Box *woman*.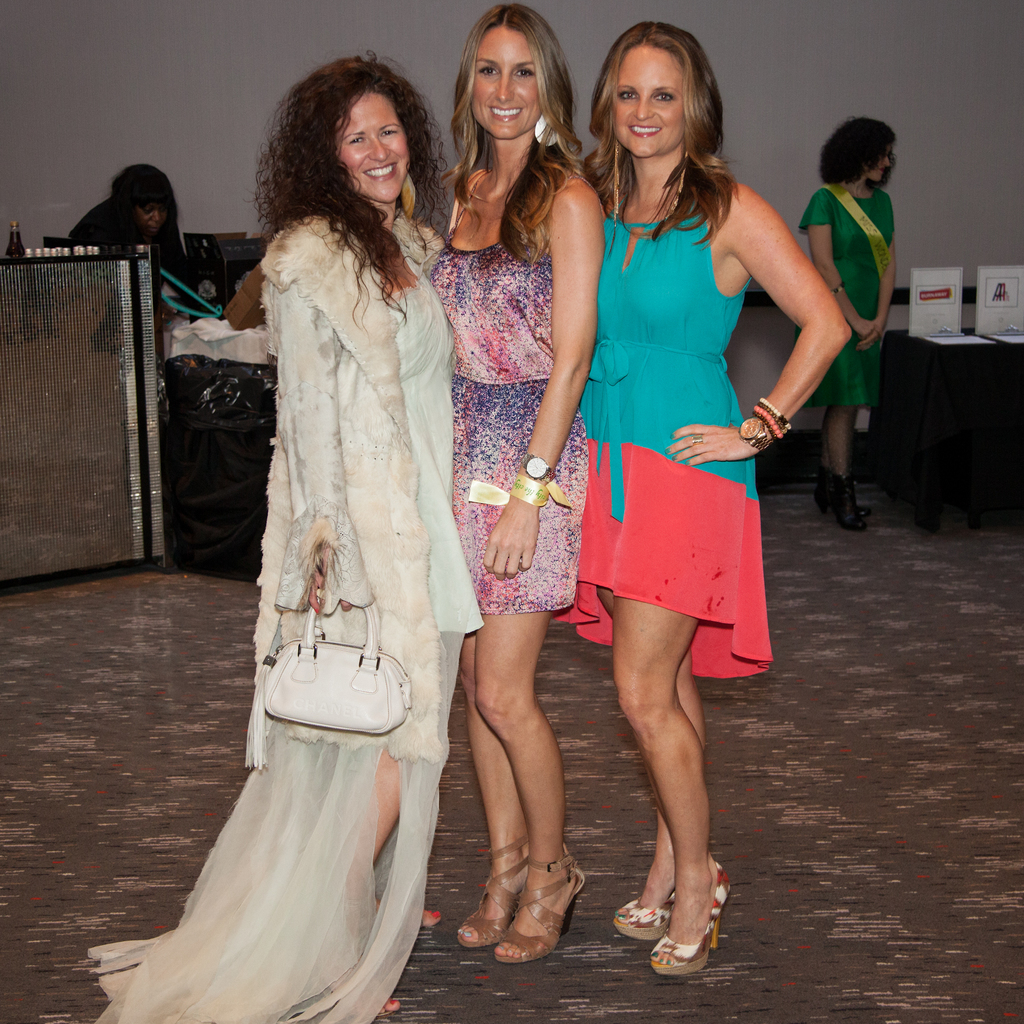
detection(417, 0, 607, 970).
